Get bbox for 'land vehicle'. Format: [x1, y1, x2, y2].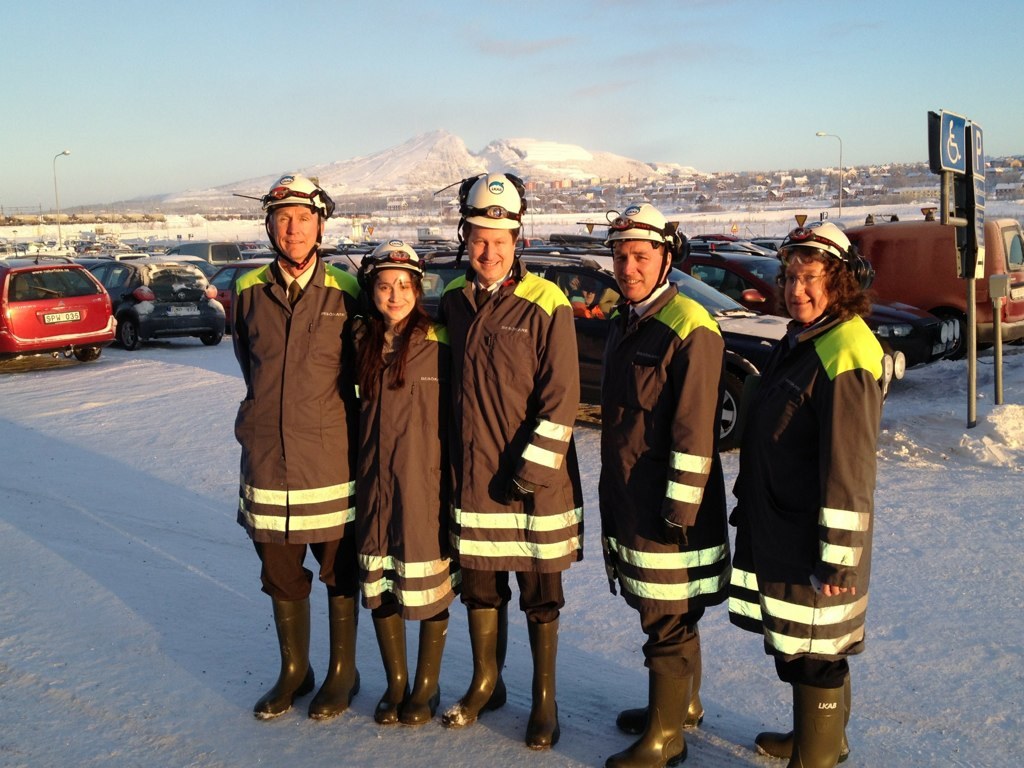
[420, 255, 909, 449].
